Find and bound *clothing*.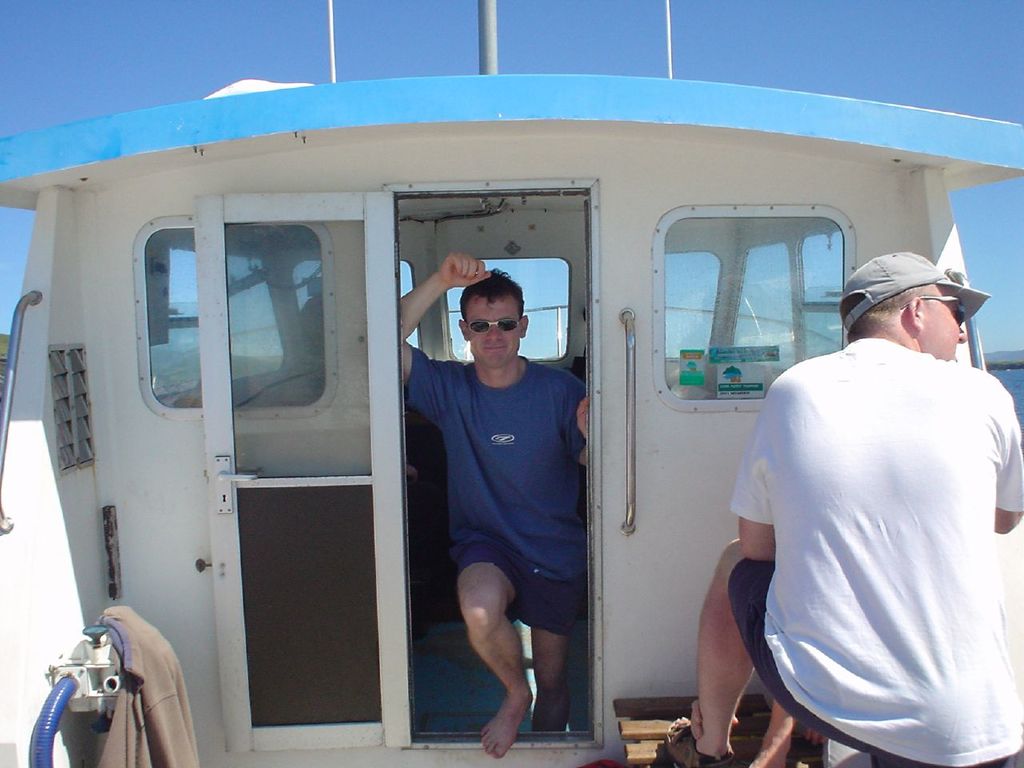
Bound: [left=406, top=346, right=595, bottom=626].
